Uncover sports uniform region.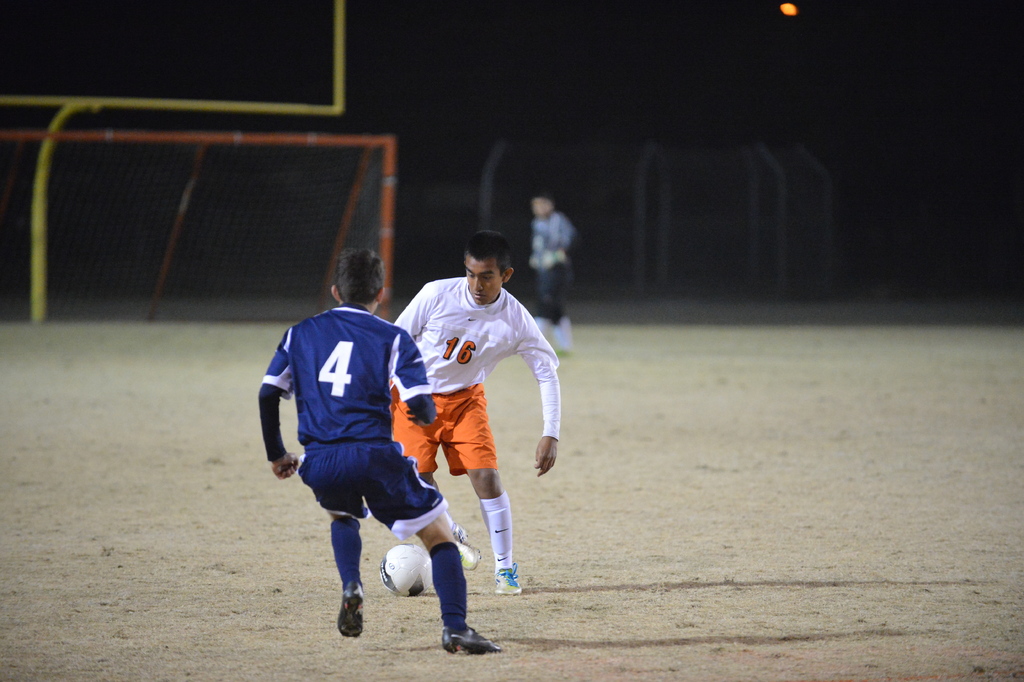
Uncovered: (x1=531, y1=220, x2=582, y2=341).
